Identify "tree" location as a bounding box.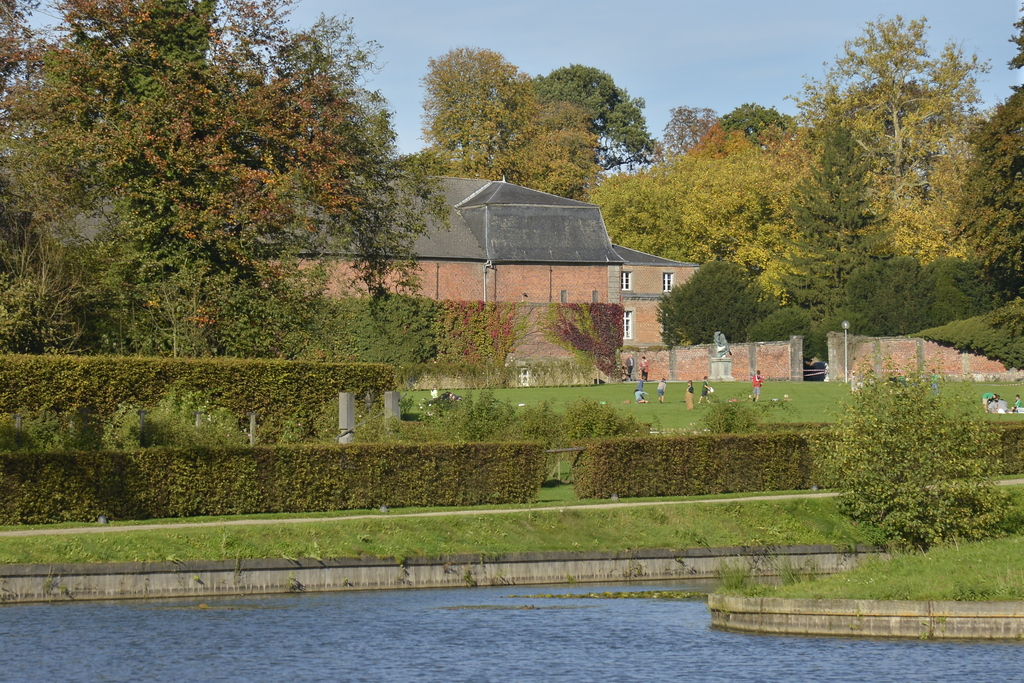
bbox=[588, 152, 790, 268].
